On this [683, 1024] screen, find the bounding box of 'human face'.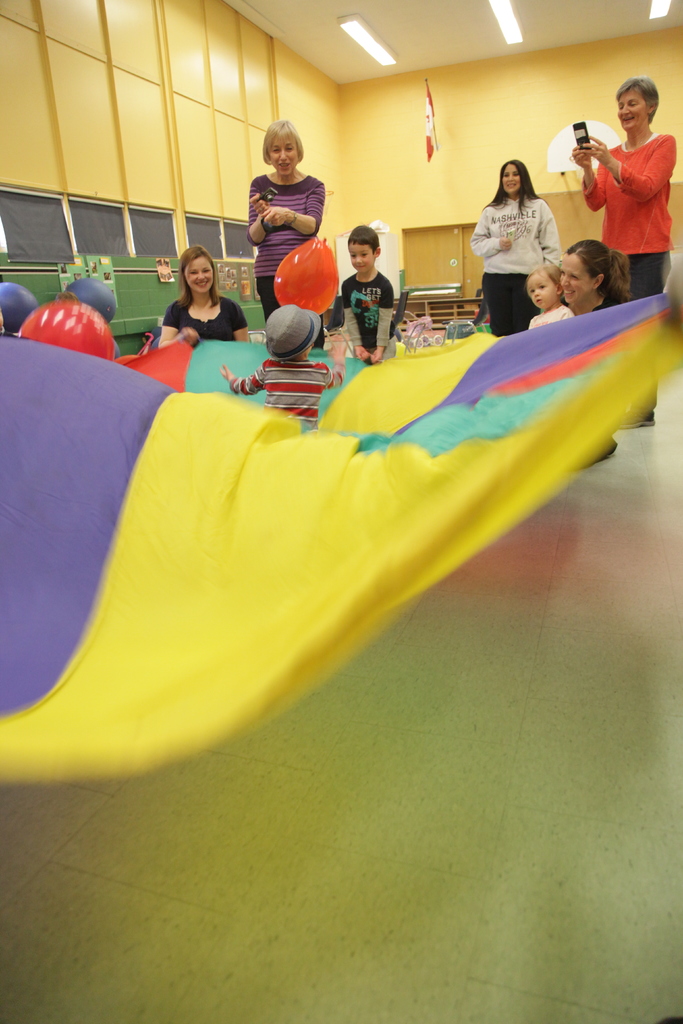
Bounding box: x1=614 y1=84 x2=646 y2=134.
